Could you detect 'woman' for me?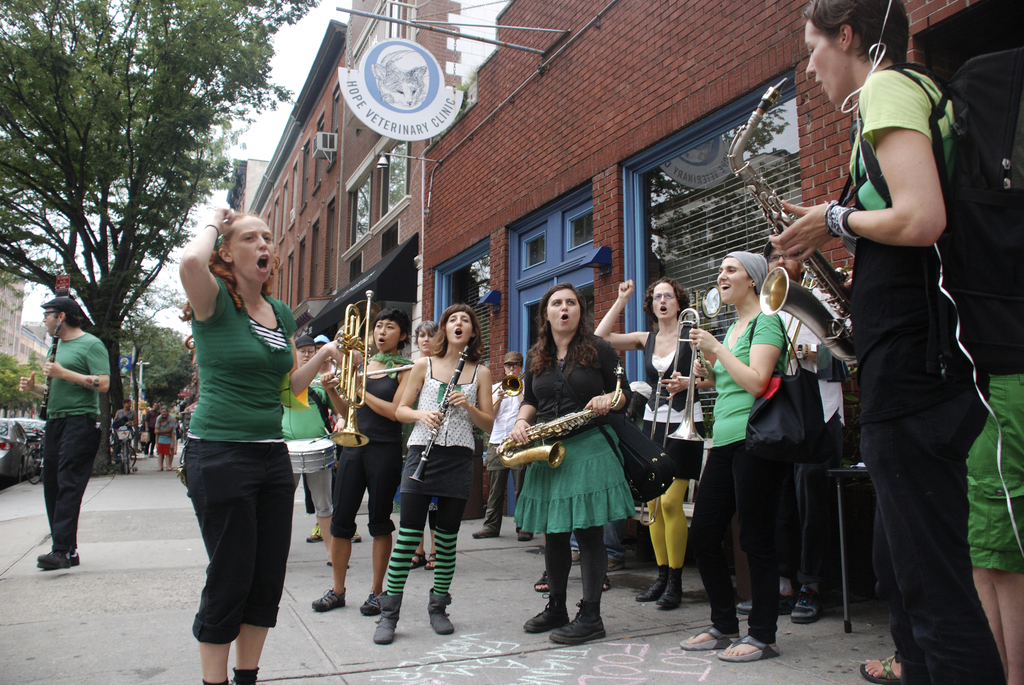
Detection result: <region>164, 186, 353, 684</region>.
